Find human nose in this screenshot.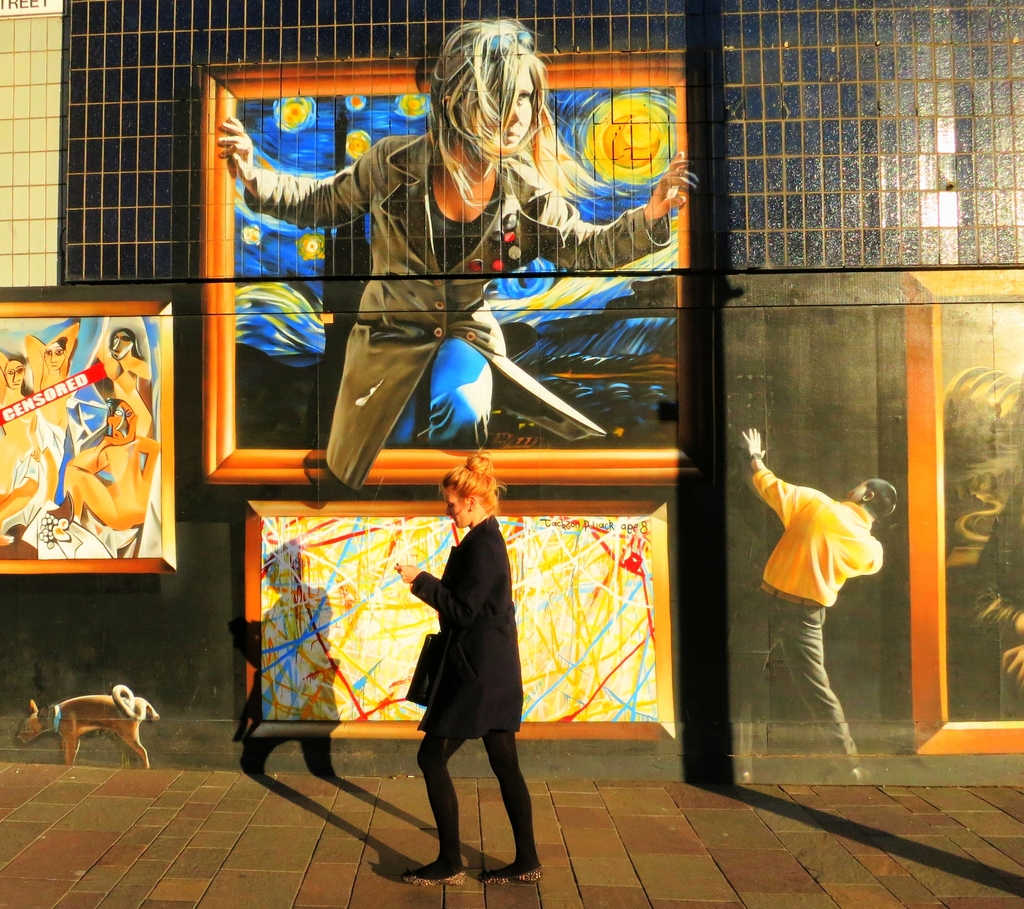
The bounding box for human nose is [443,493,447,516].
